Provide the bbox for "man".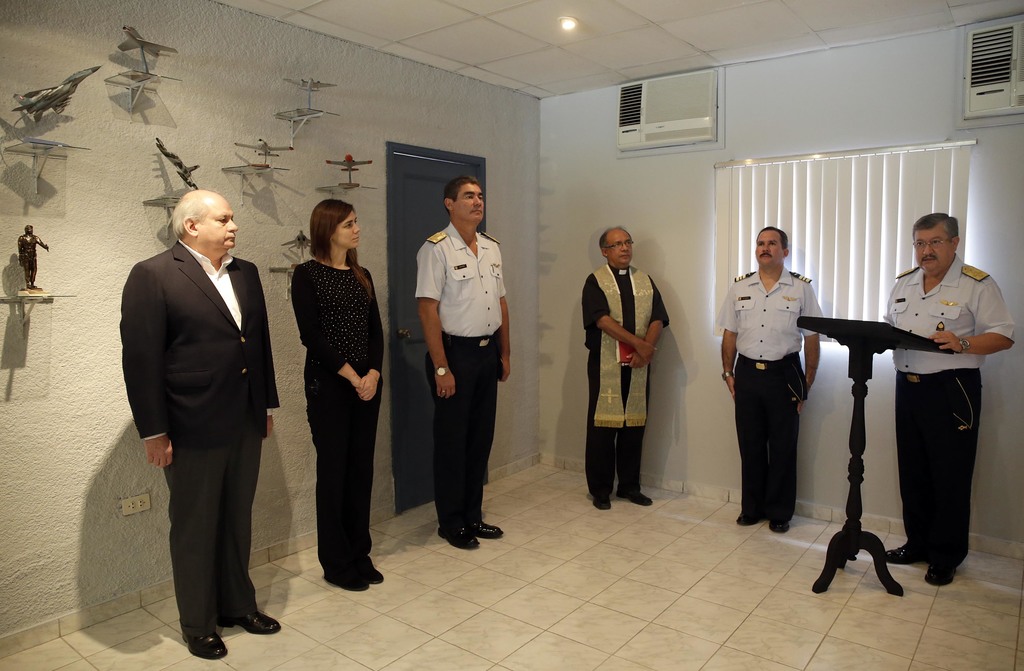
region(882, 212, 1016, 585).
